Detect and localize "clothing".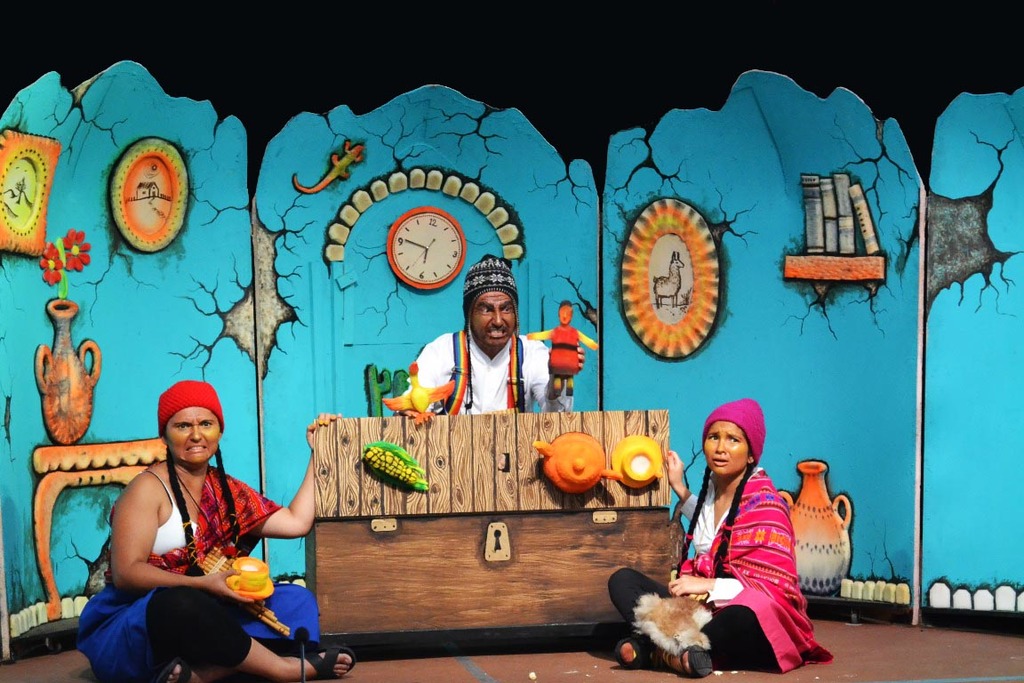
Localized at 149/377/226/423.
